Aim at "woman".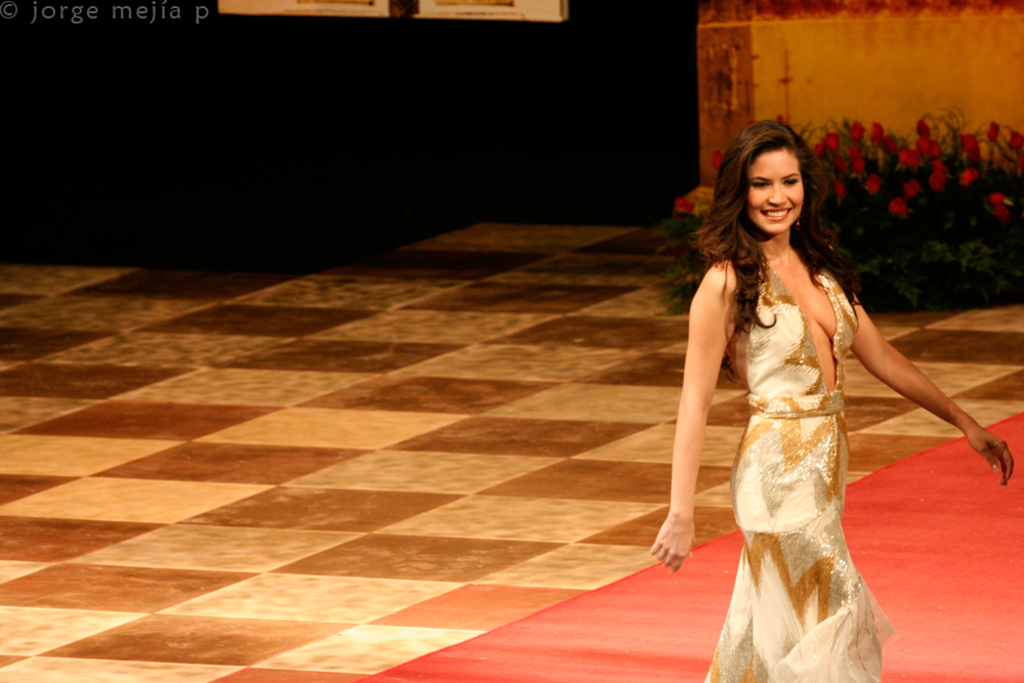
Aimed at (x1=649, y1=114, x2=1011, y2=682).
